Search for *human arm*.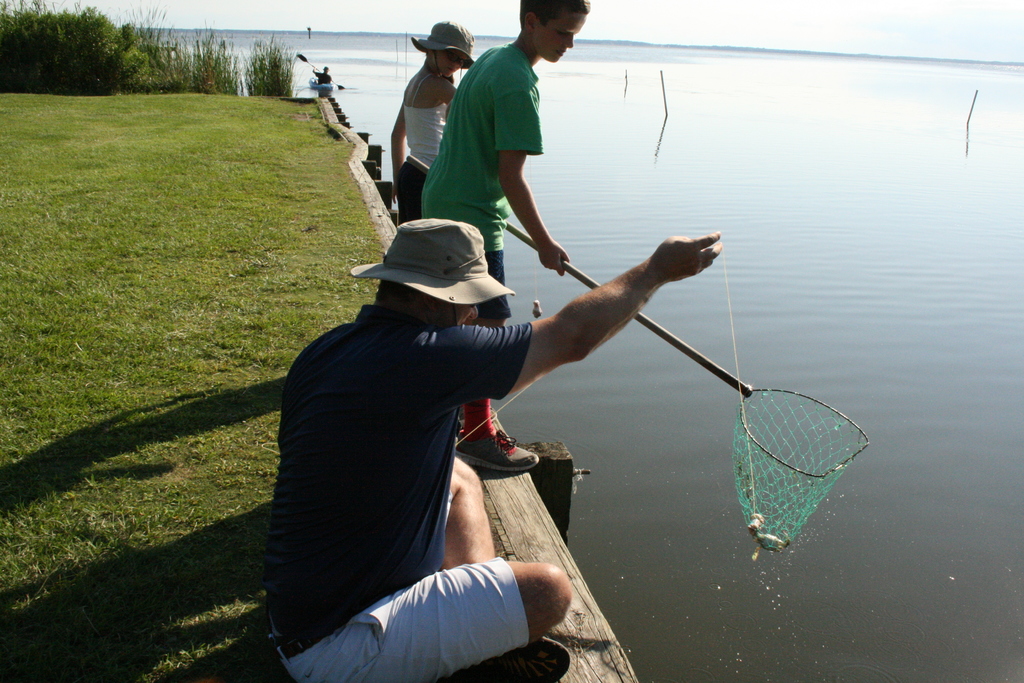
Found at [x1=435, y1=74, x2=454, y2=113].
